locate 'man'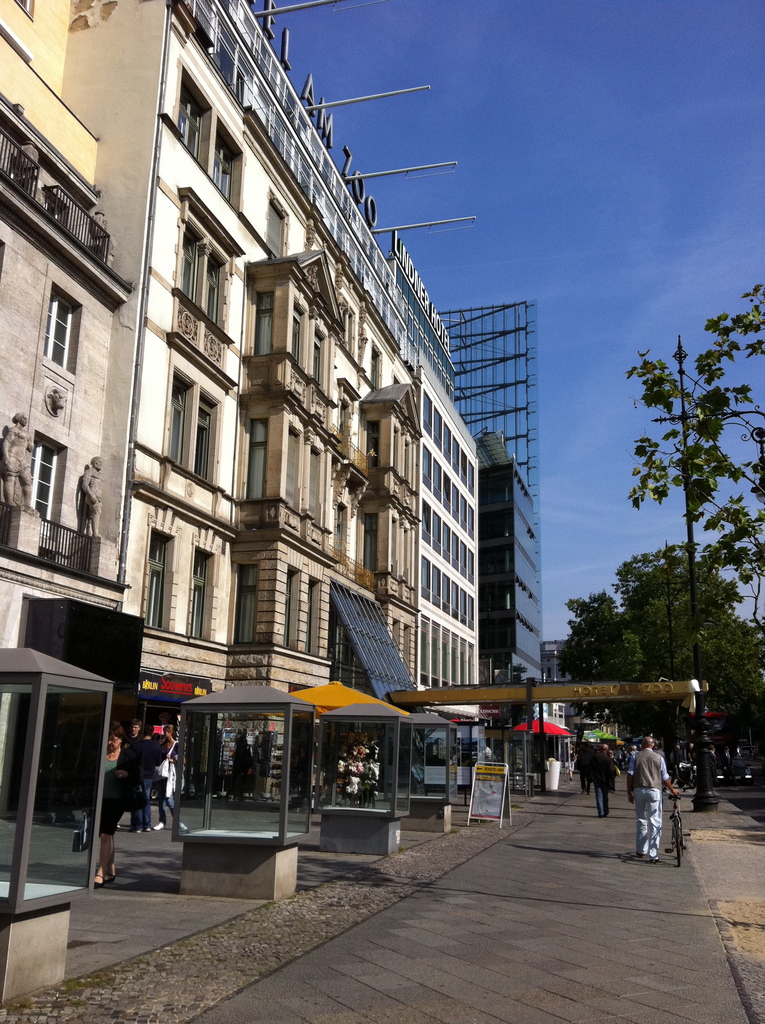
118,720,141,829
